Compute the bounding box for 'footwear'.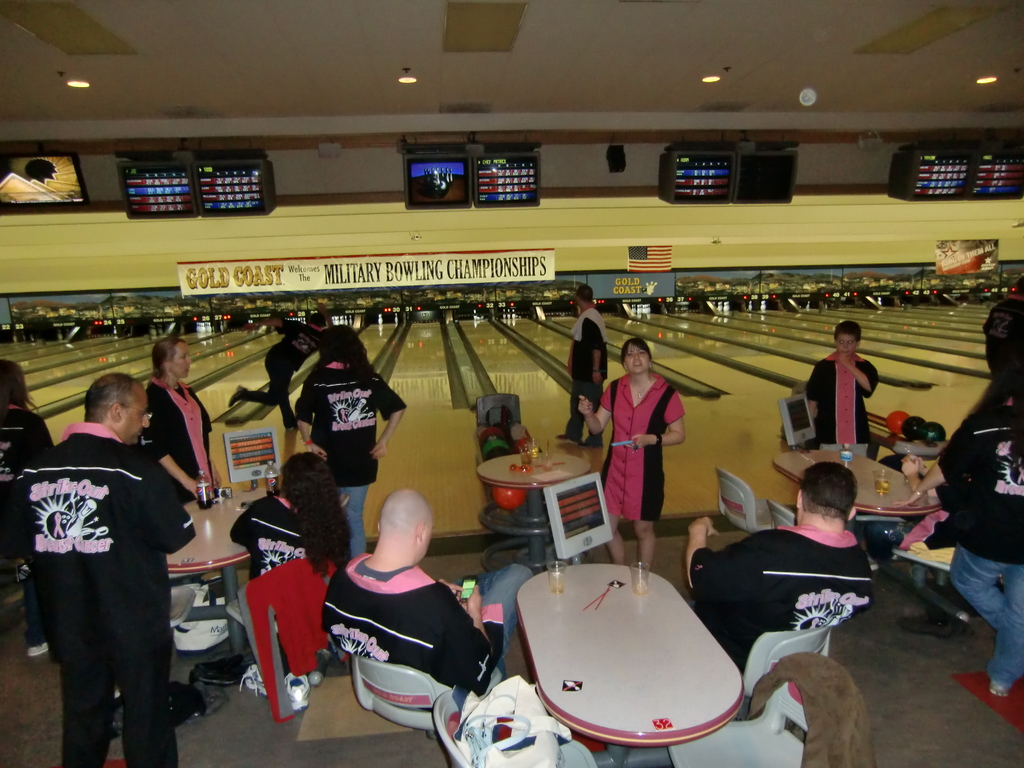
(x1=553, y1=434, x2=573, y2=444).
